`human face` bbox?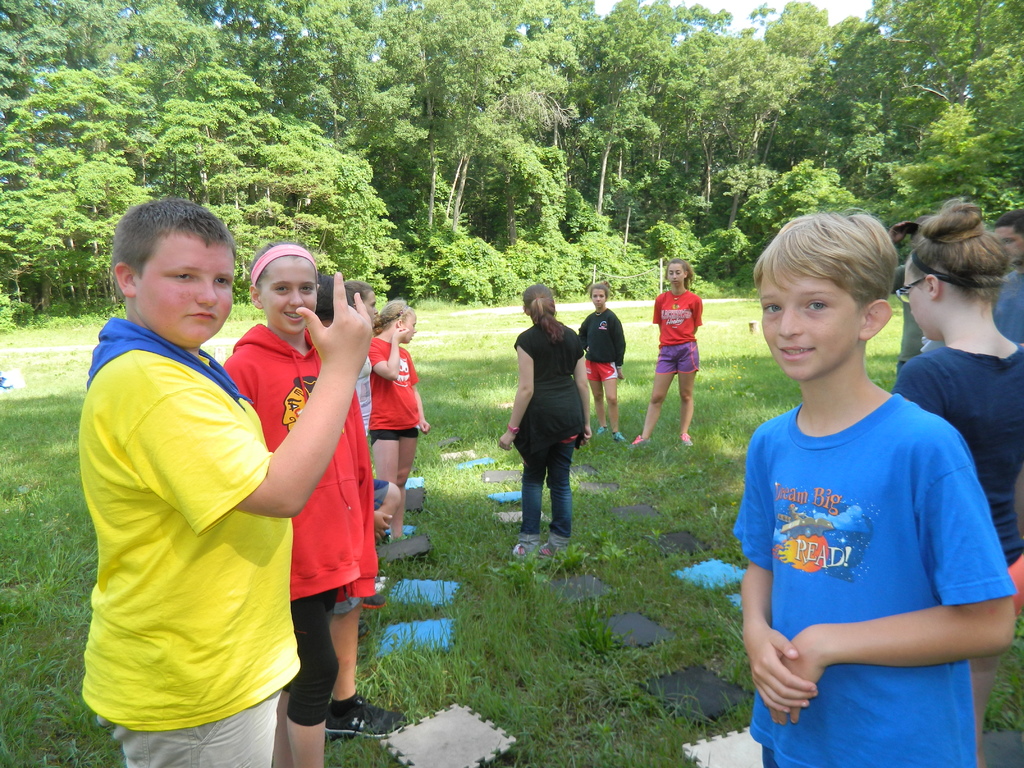
256/257/321/331
